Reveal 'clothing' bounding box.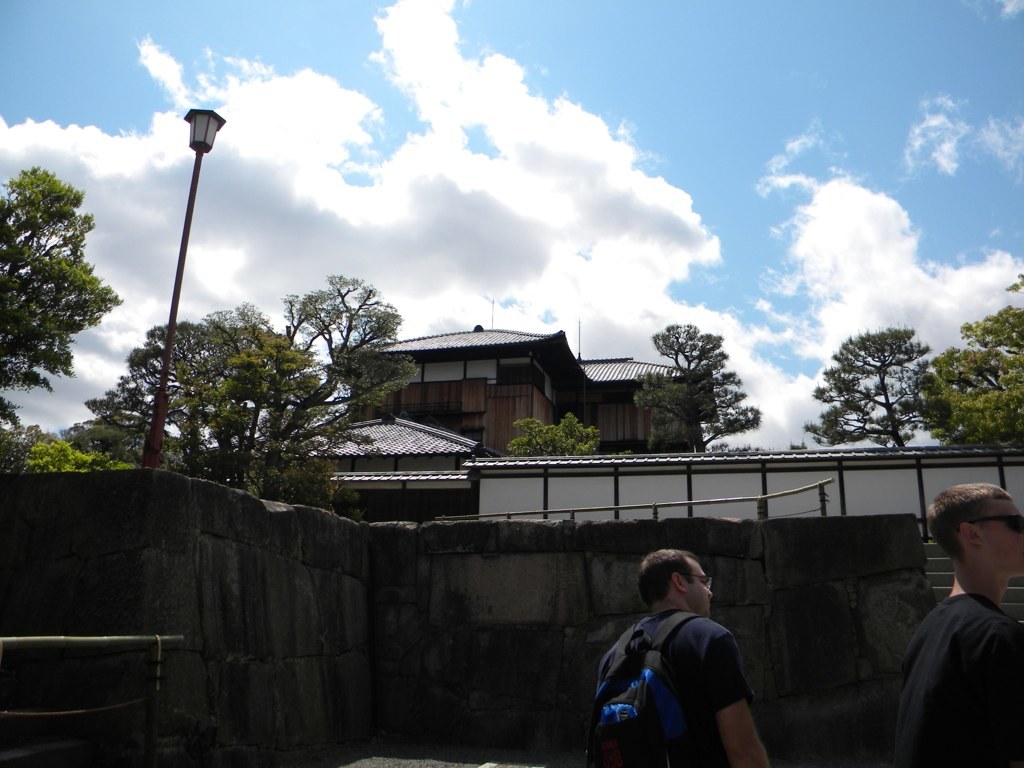
Revealed: (left=598, top=567, right=771, bottom=765).
